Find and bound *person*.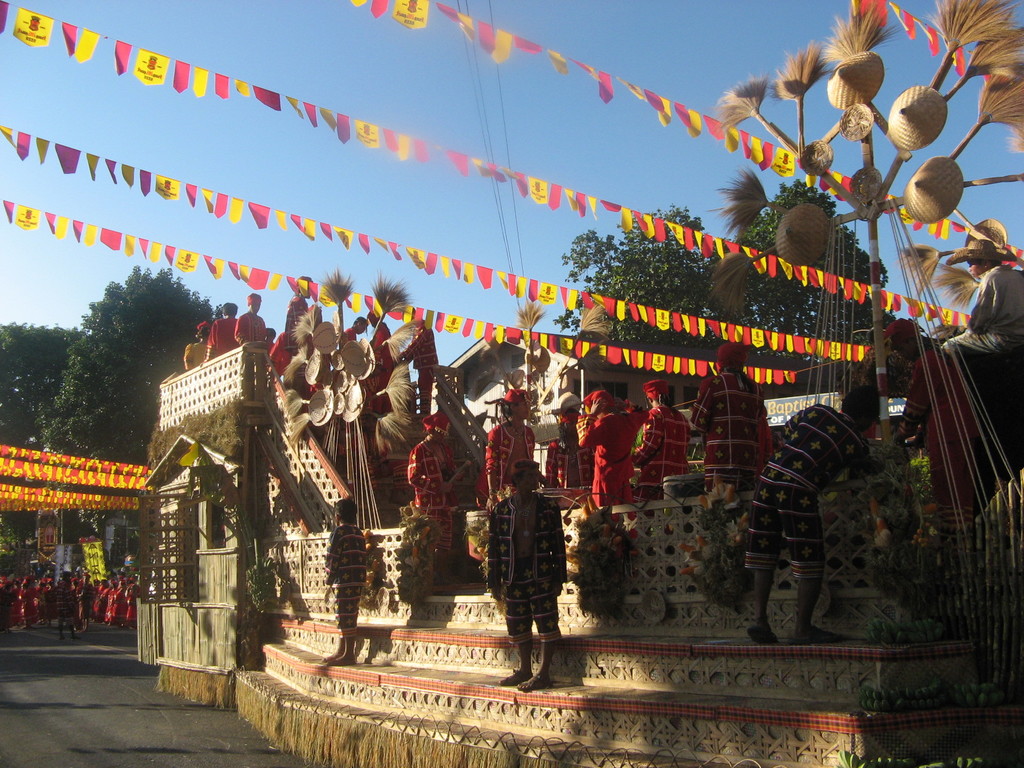
Bound: <box>631,376,691,492</box>.
